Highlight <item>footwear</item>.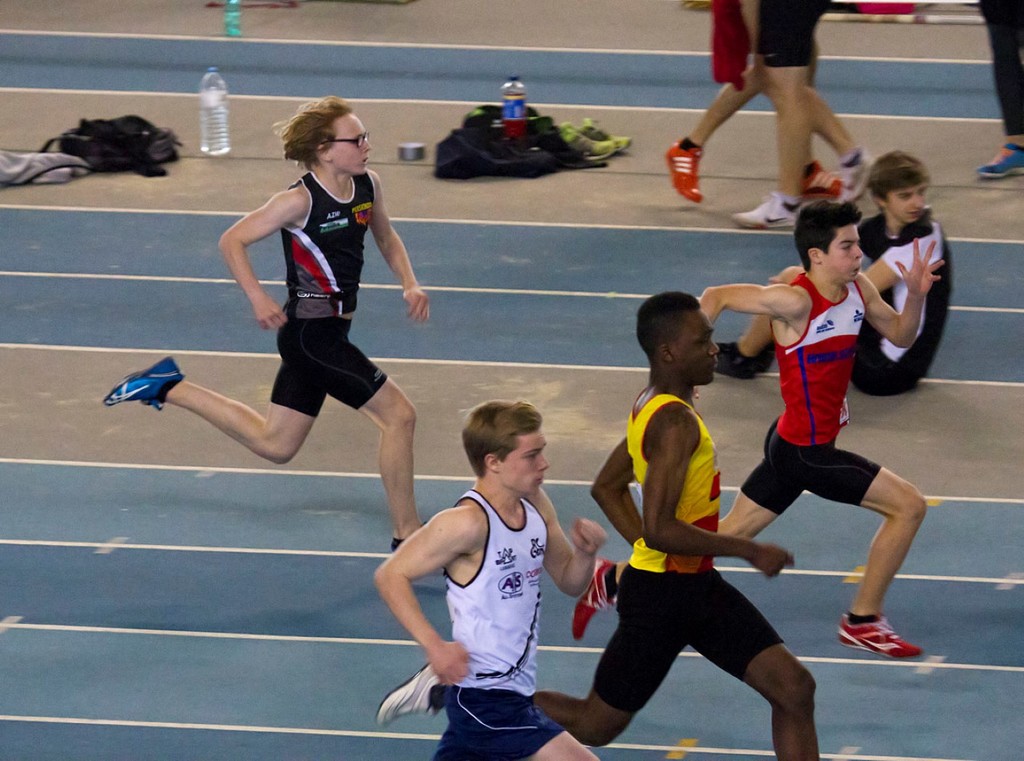
Highlighted region: l=715, t=342, r=758, b=378.
